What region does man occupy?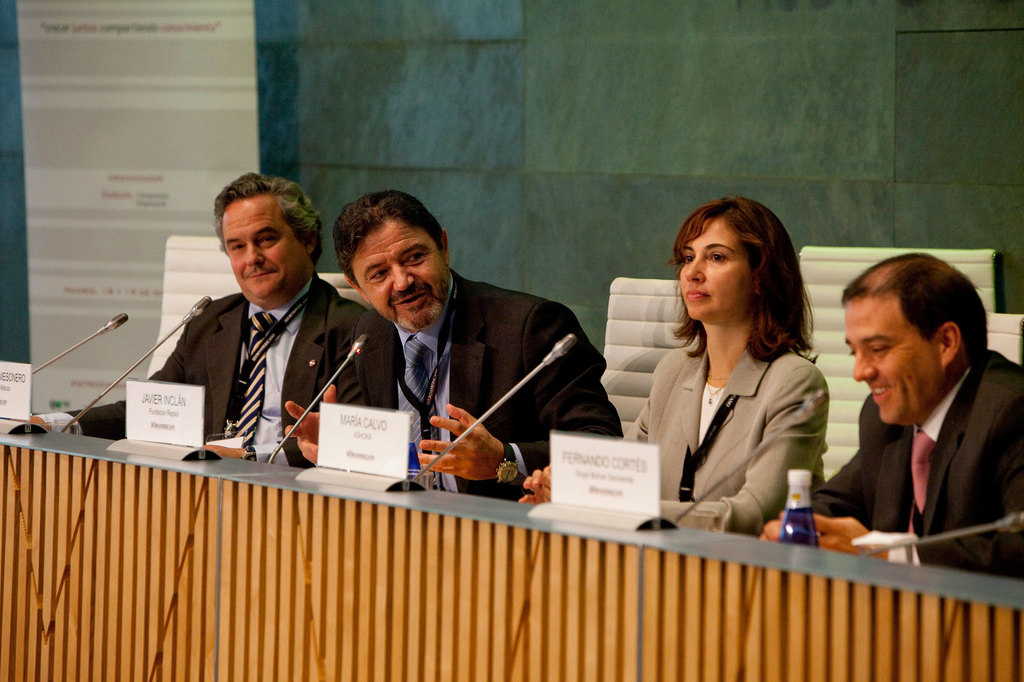
bbox(268, 187, 628, 505).
